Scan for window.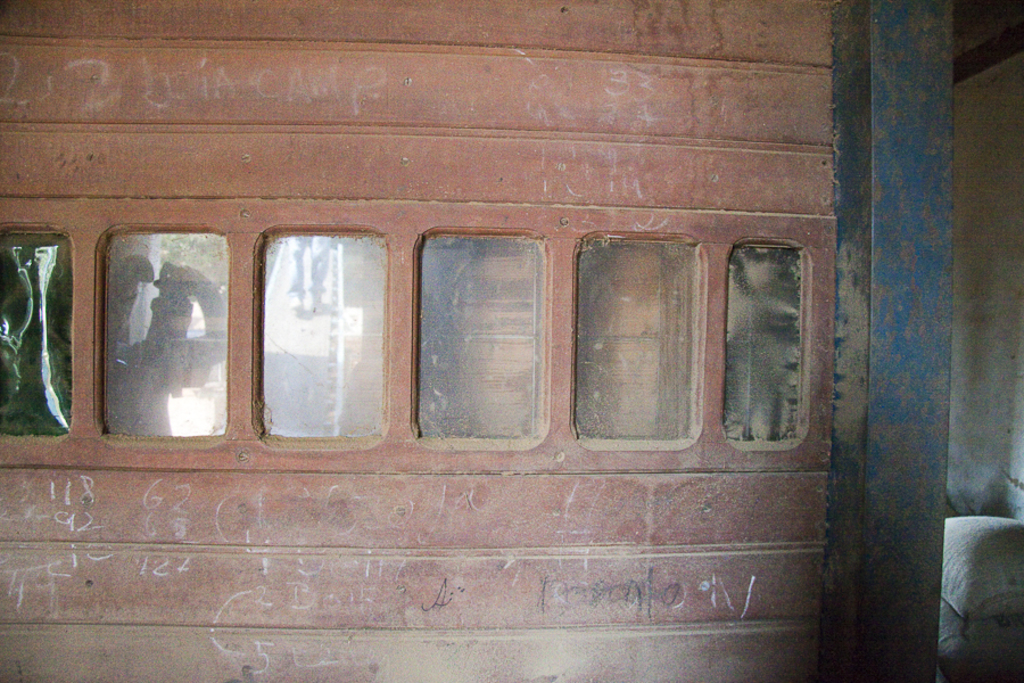
Scan result: 573/242/707/444.
